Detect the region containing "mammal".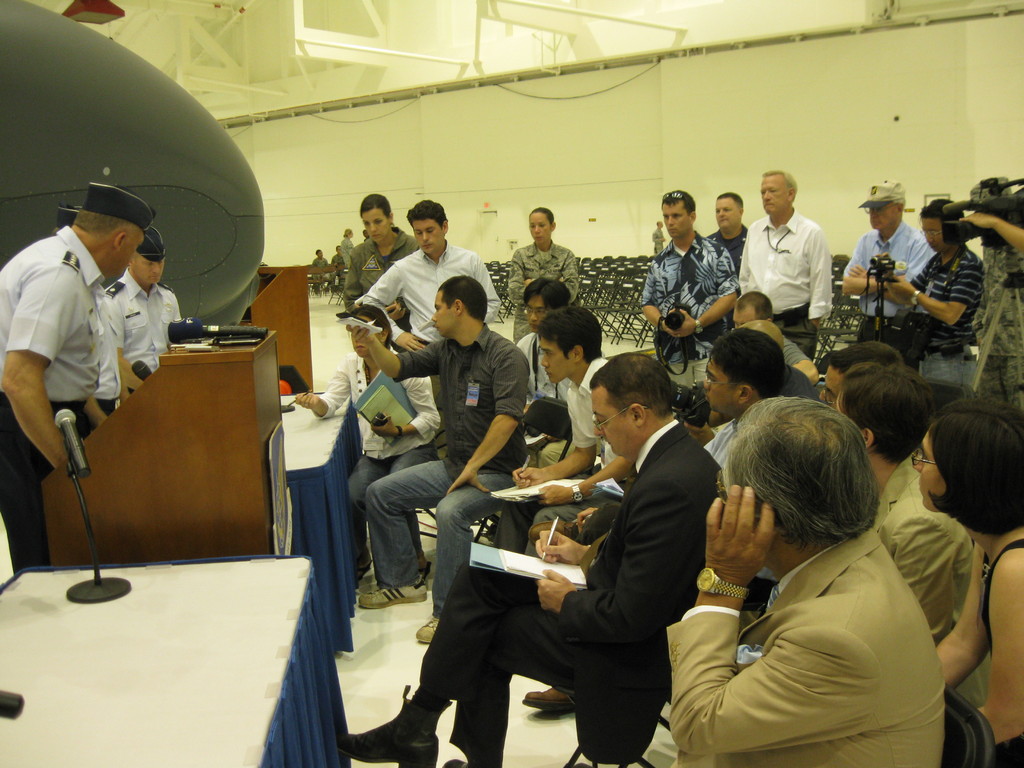
pyautogui.locateOnScreen(642, 399, 982, 767).
